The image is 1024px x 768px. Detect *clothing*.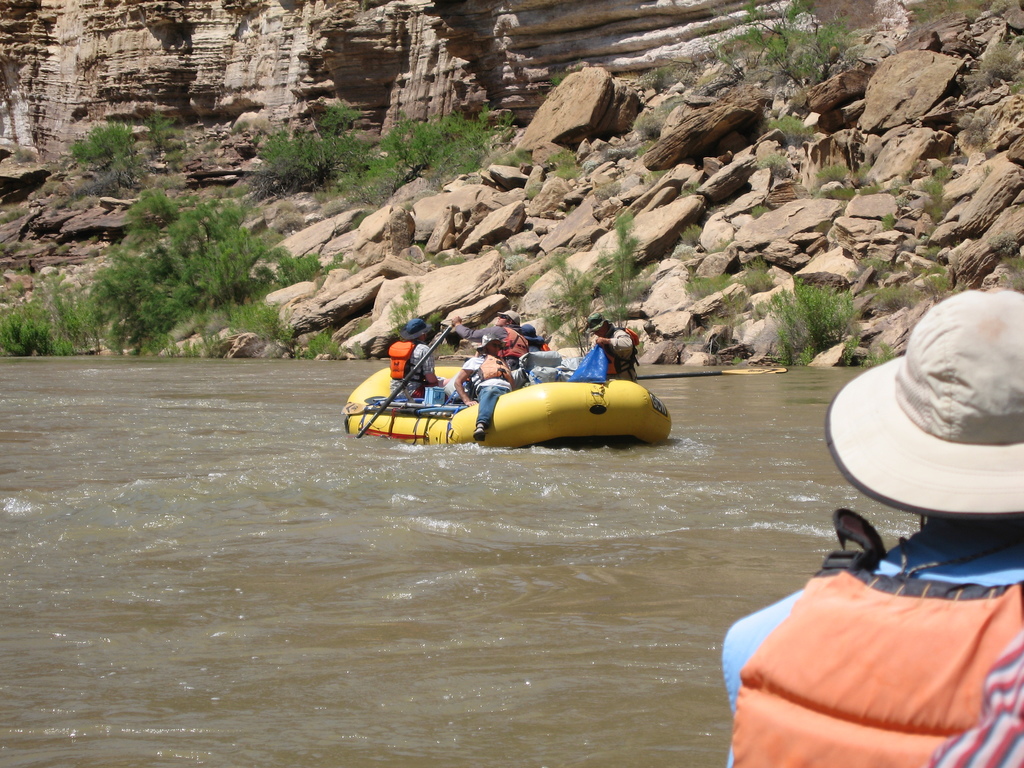
Detection: <box>528,335,554,355</box>.
